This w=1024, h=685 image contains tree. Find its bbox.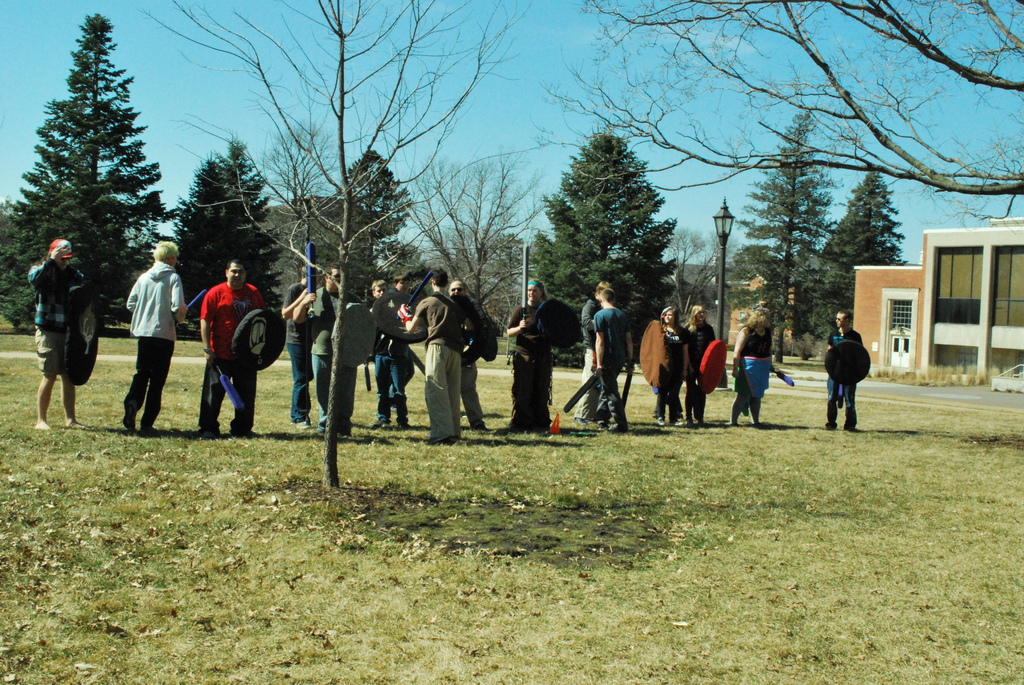
box=[392, 153, 551, 315].
